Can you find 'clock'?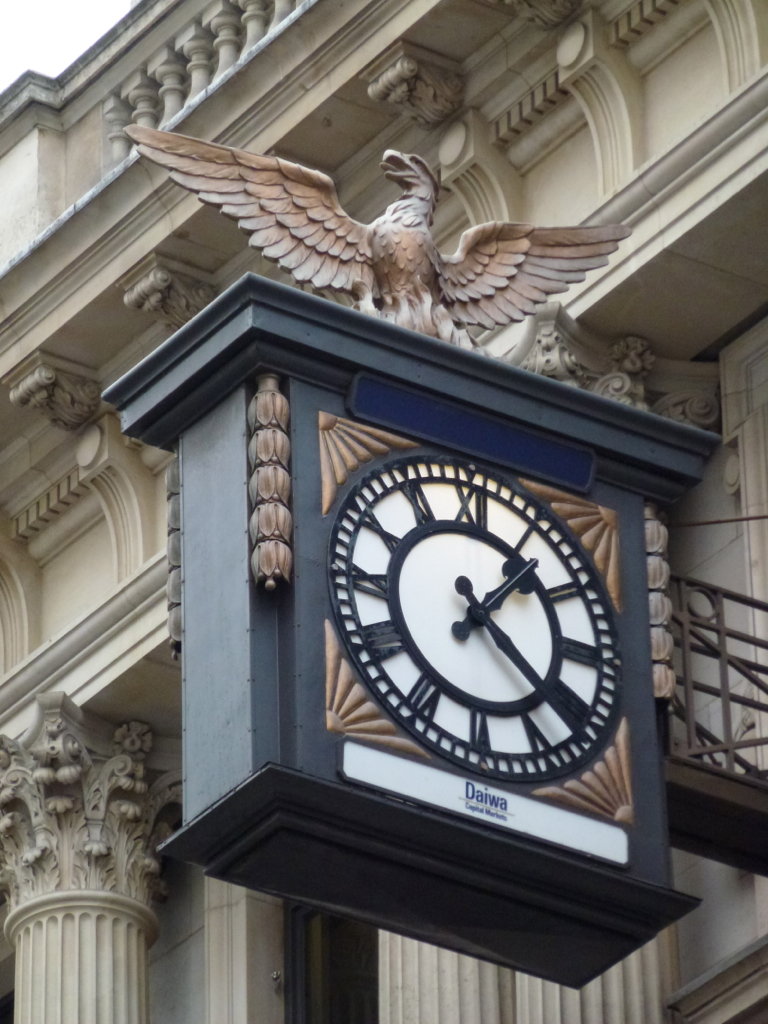
Yes, bounding box: left=102, top=267, right=701, bottom=1001.
